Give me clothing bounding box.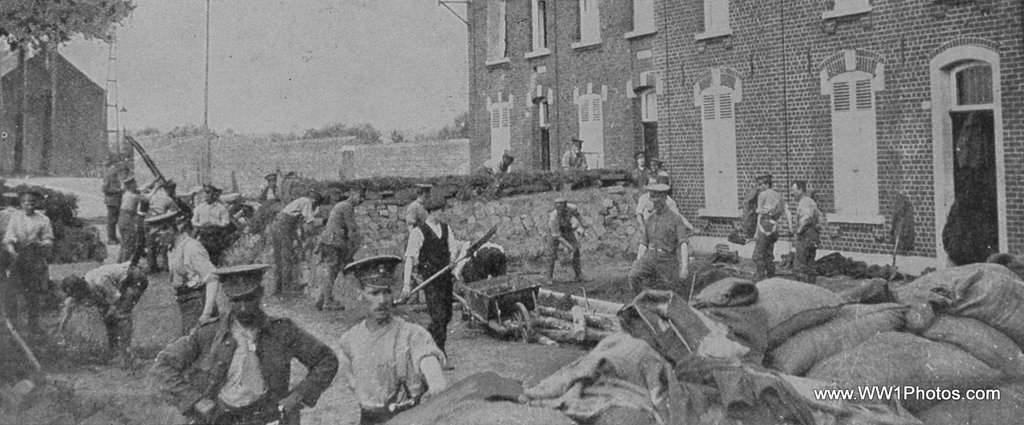
144 188 184 246.
